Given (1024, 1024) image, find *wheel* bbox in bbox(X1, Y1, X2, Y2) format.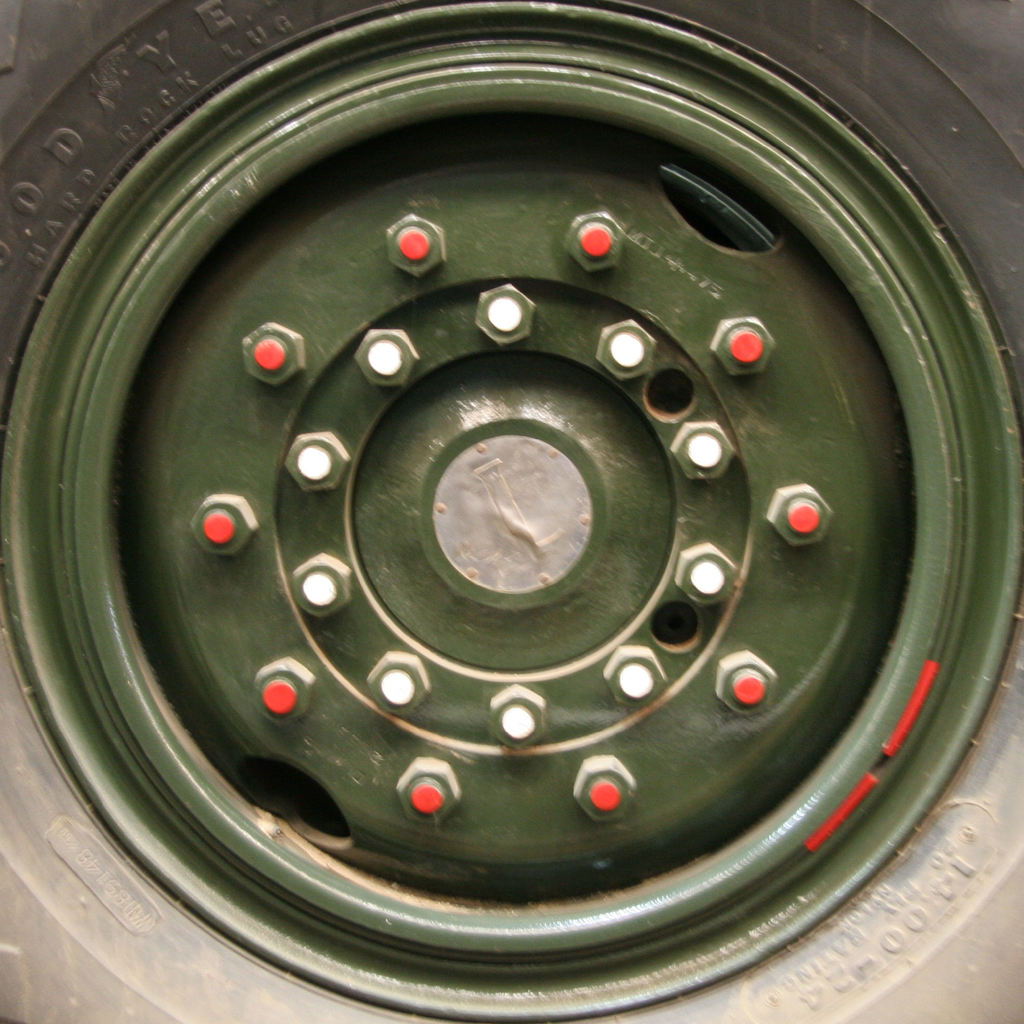
bbox(4, 0, 1023, 1022).
